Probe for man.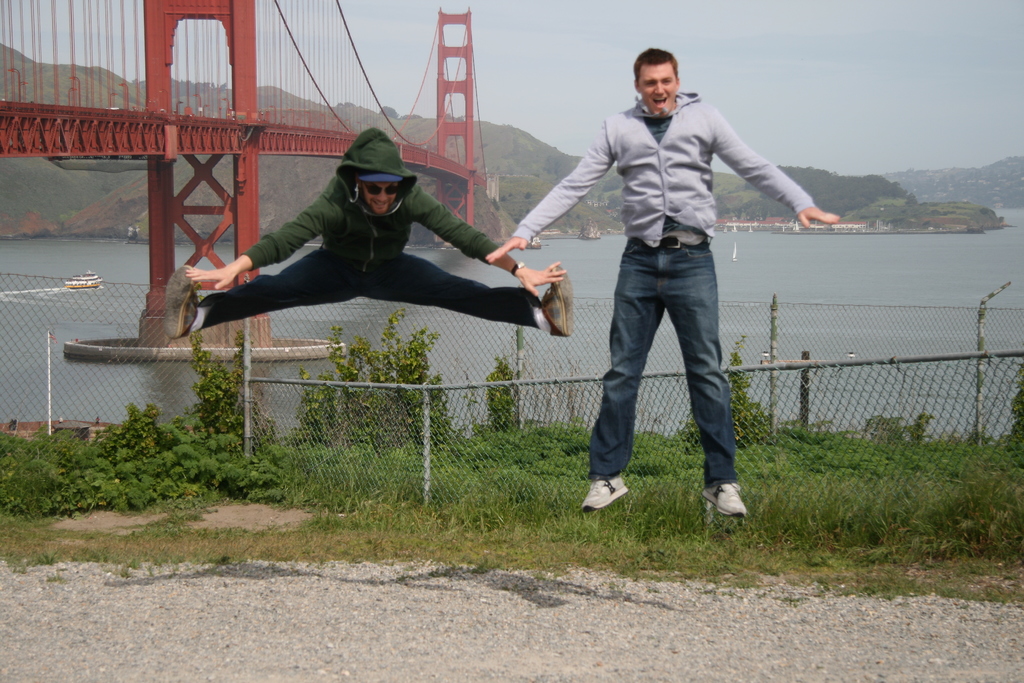
Probe result: left=484, top=46, right=840, bottom=511.
